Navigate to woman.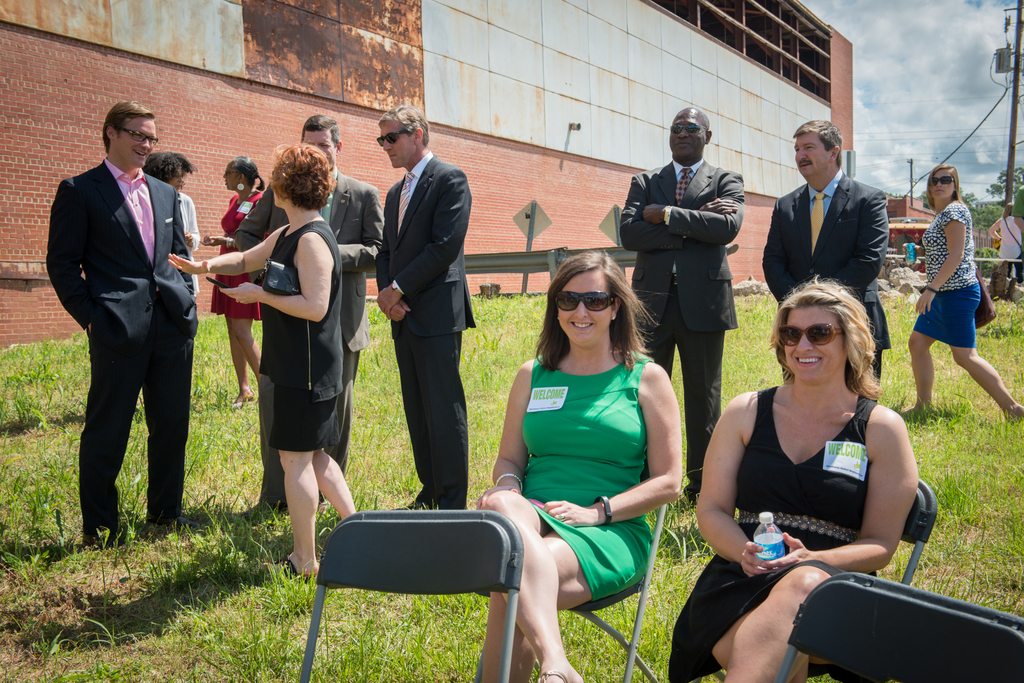
Navigation target: bbox=[900, 167, 1018, 424].
